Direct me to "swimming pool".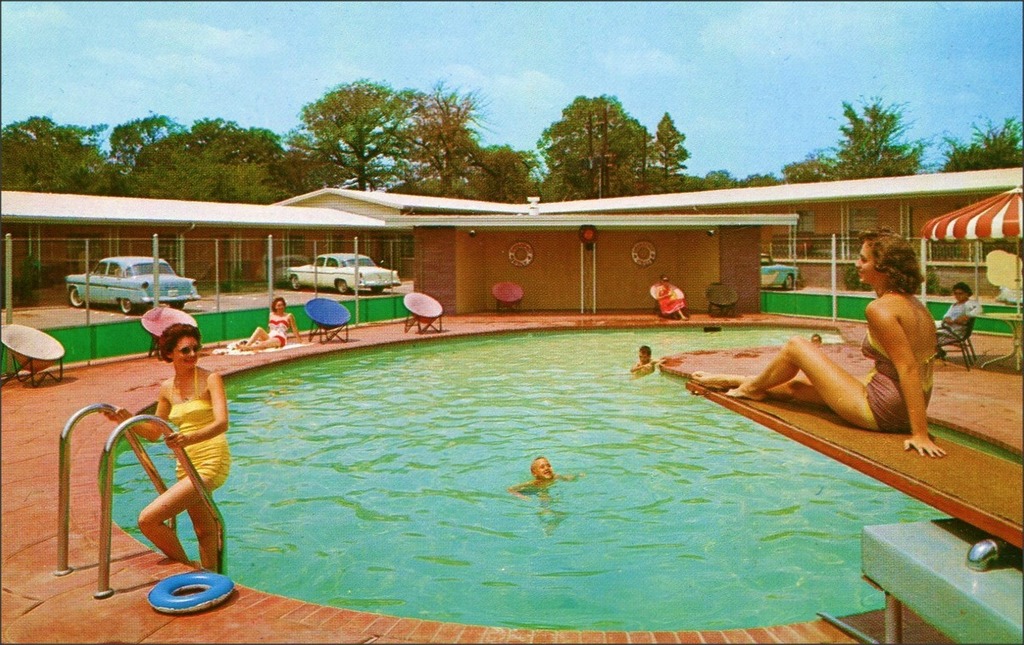
Direction: l=49, t=306, r=982, b=634.
